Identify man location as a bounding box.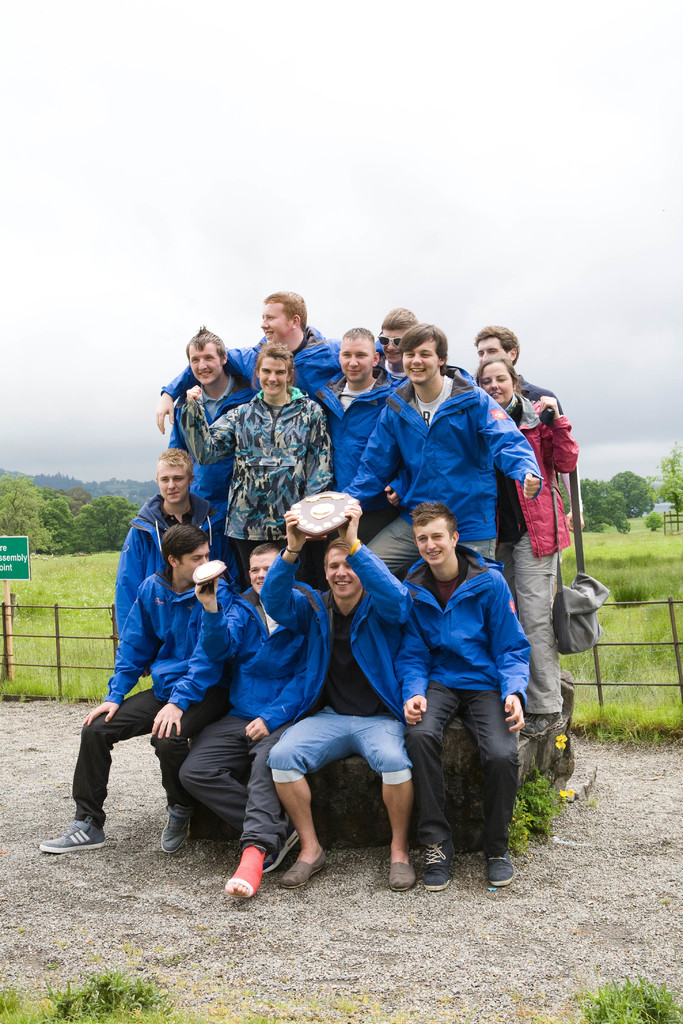
169/324/252/511.
